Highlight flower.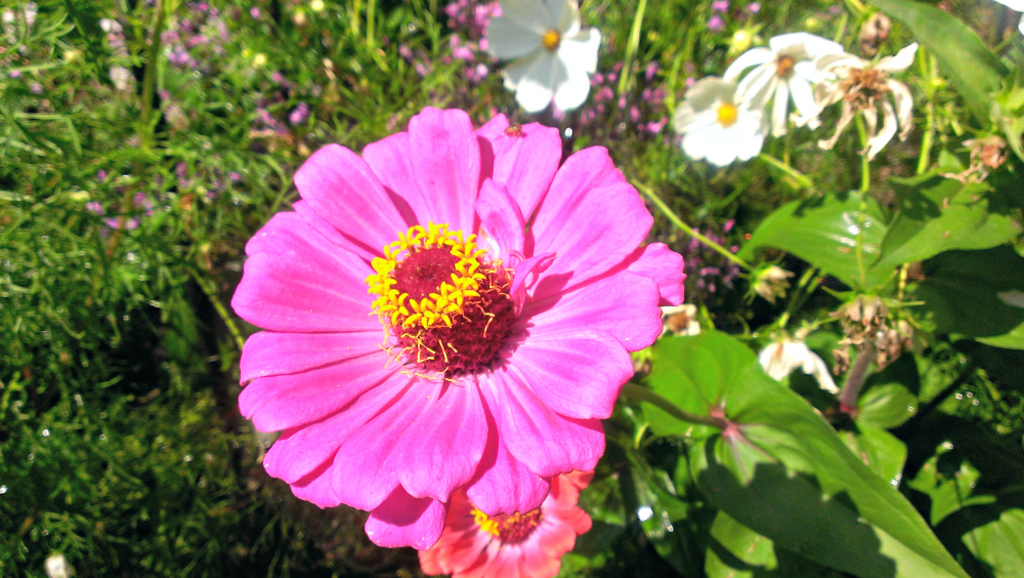
Highlighted region: Rect(724, 22, 857, 134).
